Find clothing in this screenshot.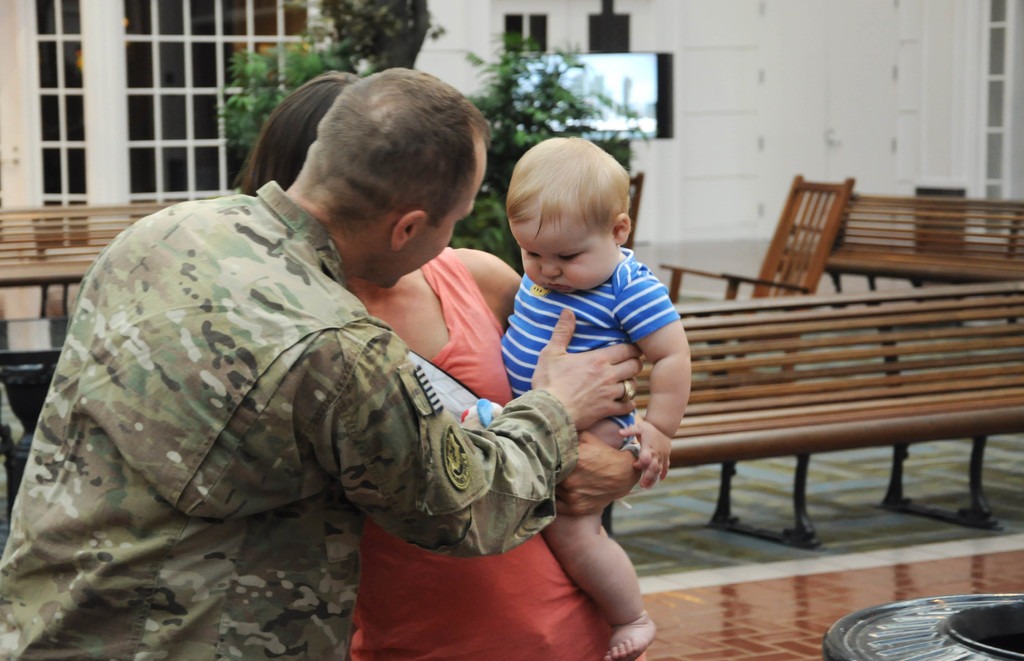
The bounding box for clothing is locate(504, 248, 673, 453).
